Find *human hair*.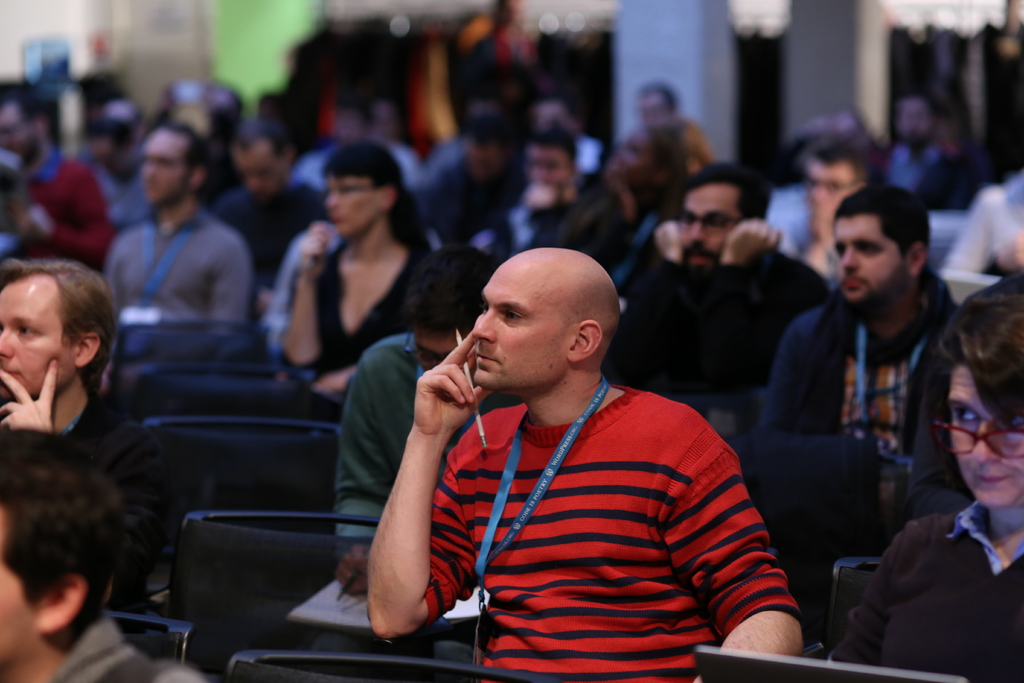
[231,113,289,157].
